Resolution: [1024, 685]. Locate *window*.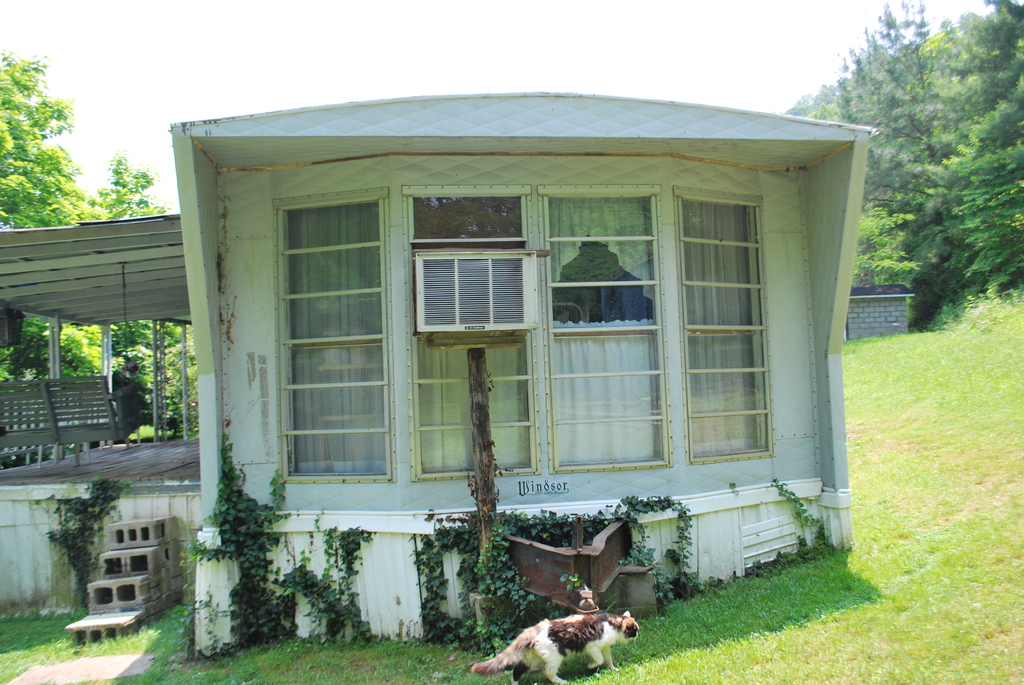
l=315, t=128, r=787, b=531.
